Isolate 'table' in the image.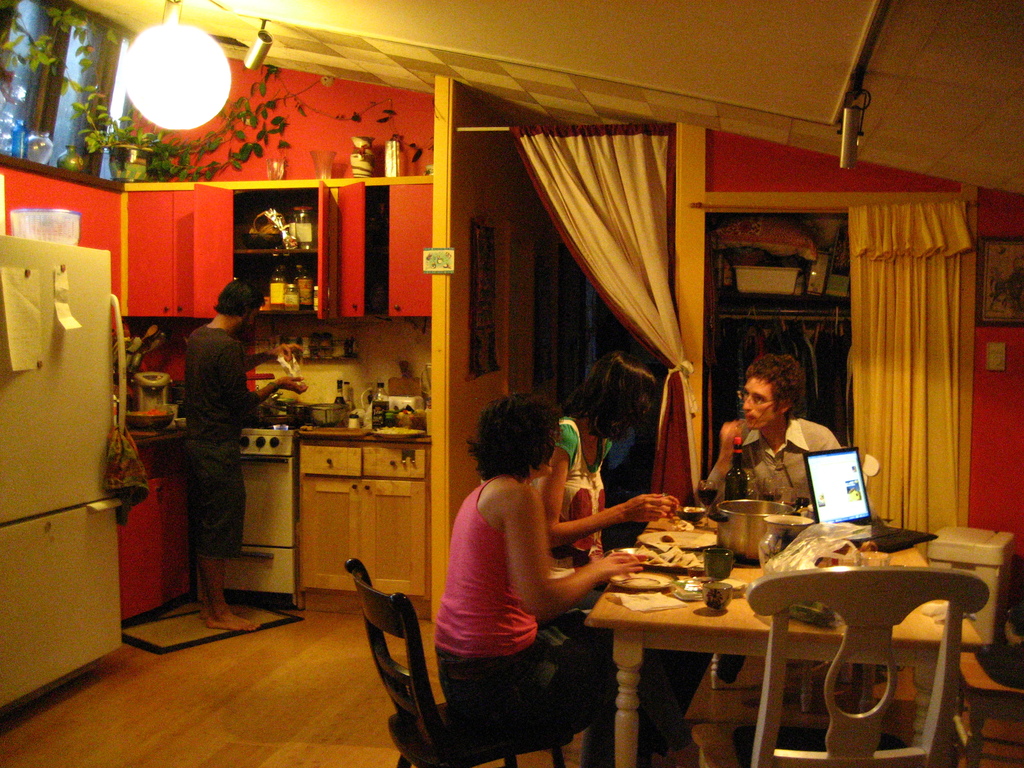
Isolated region: locate(550, 509, 984, 756).
